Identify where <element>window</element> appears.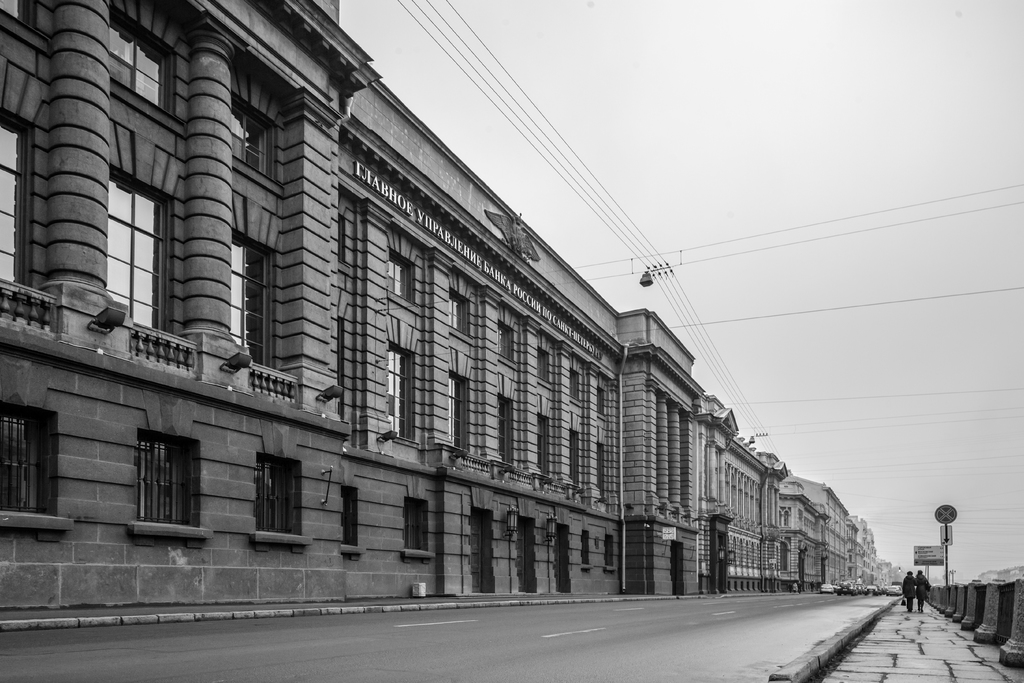
Appears at l=254, t=452, r=304, b=545.
